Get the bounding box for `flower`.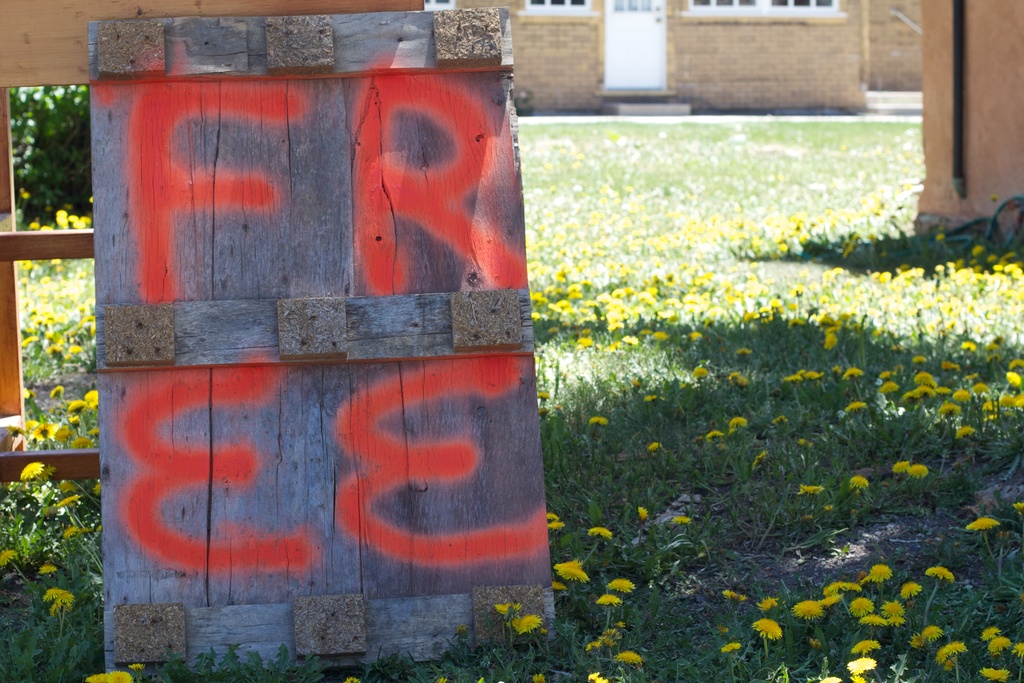
pyautogui.locateOnScreen(860, 611, 885, 629).
